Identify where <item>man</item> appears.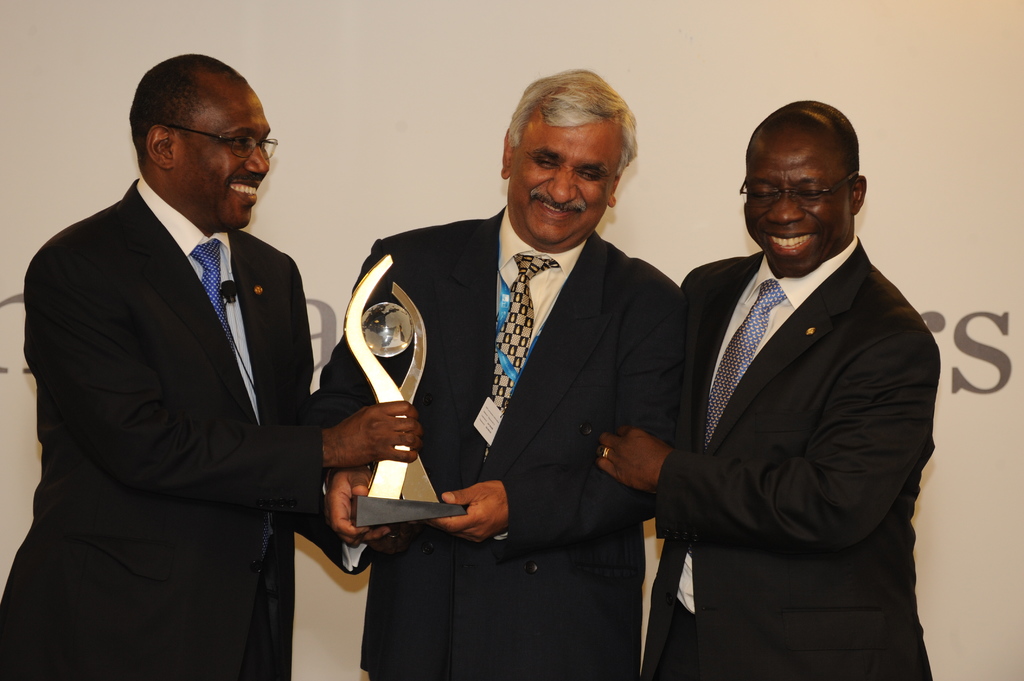
Appears at [319, 61, 689, 680].
